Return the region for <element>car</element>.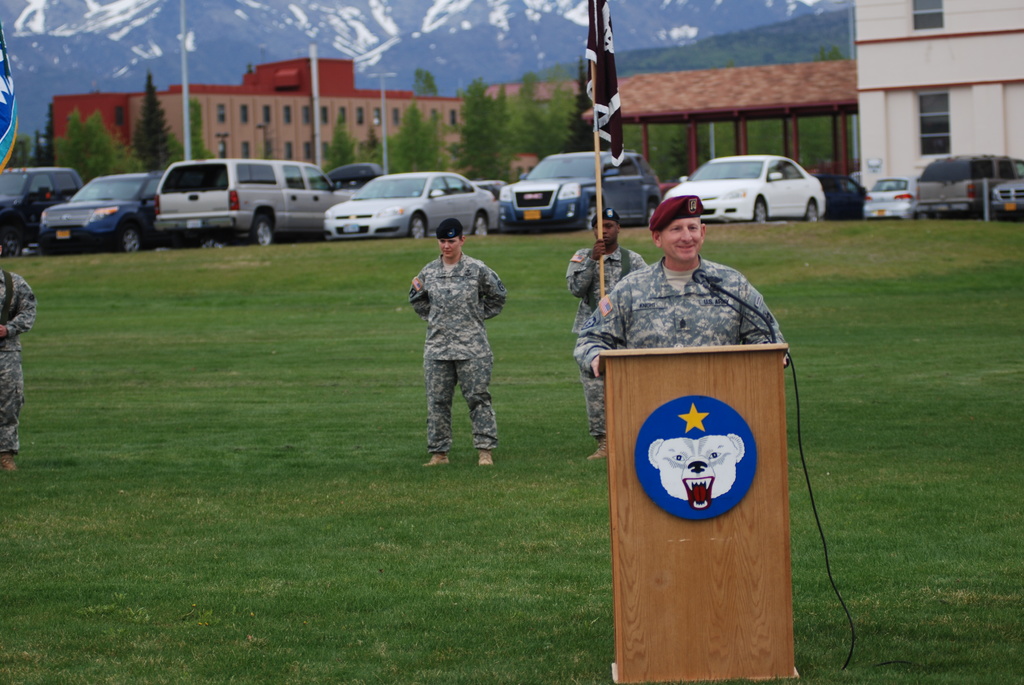
box(862, 175, 917, 220).
